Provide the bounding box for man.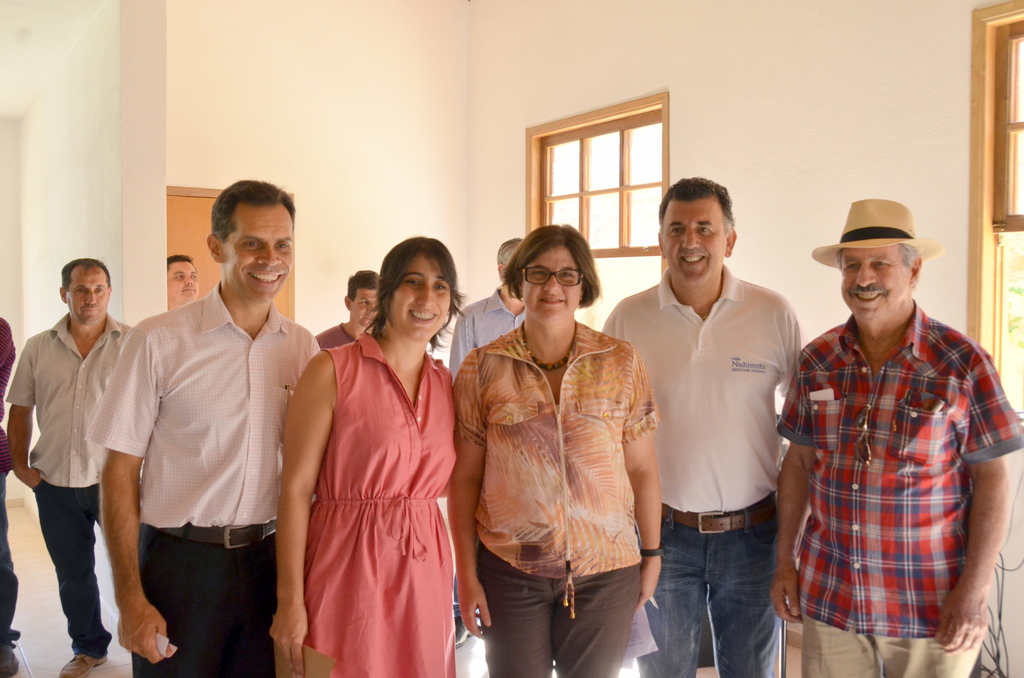
BBox(5, 249, 140, 677).
